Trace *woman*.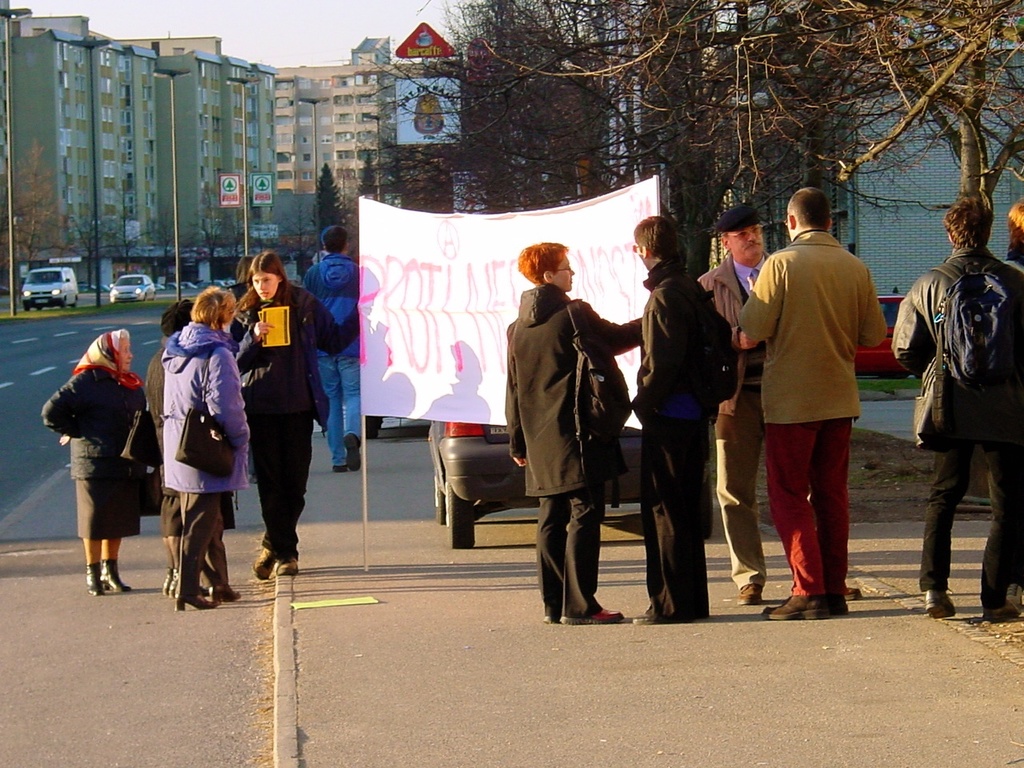
Traced to detection(150, 287, 250, 609).
